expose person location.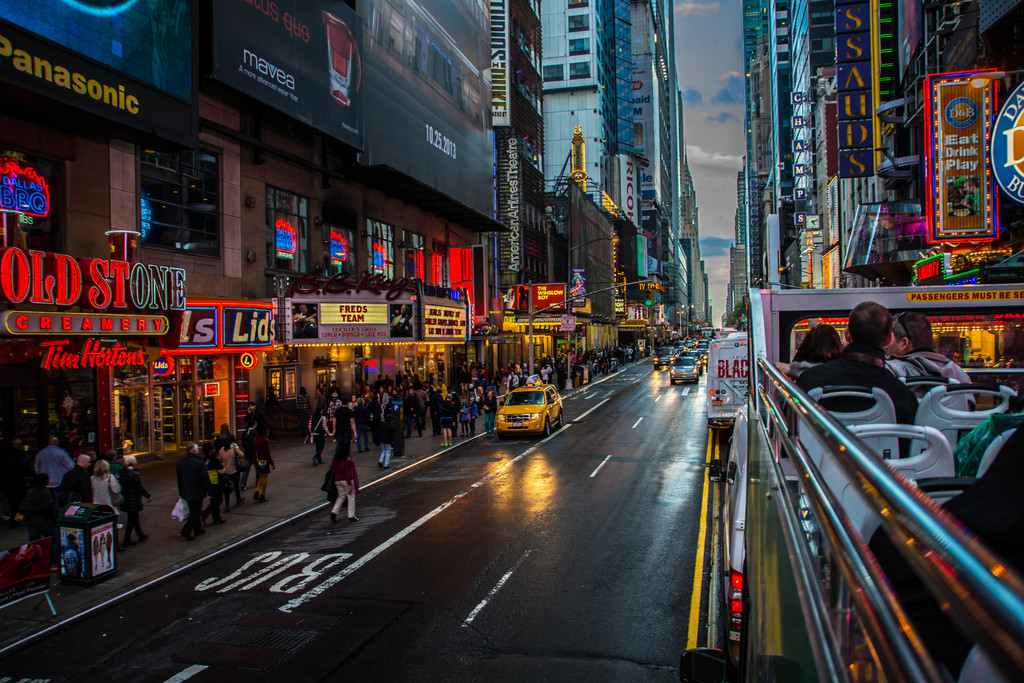
Exposed at bbox=[796, 293, 922, 458].
